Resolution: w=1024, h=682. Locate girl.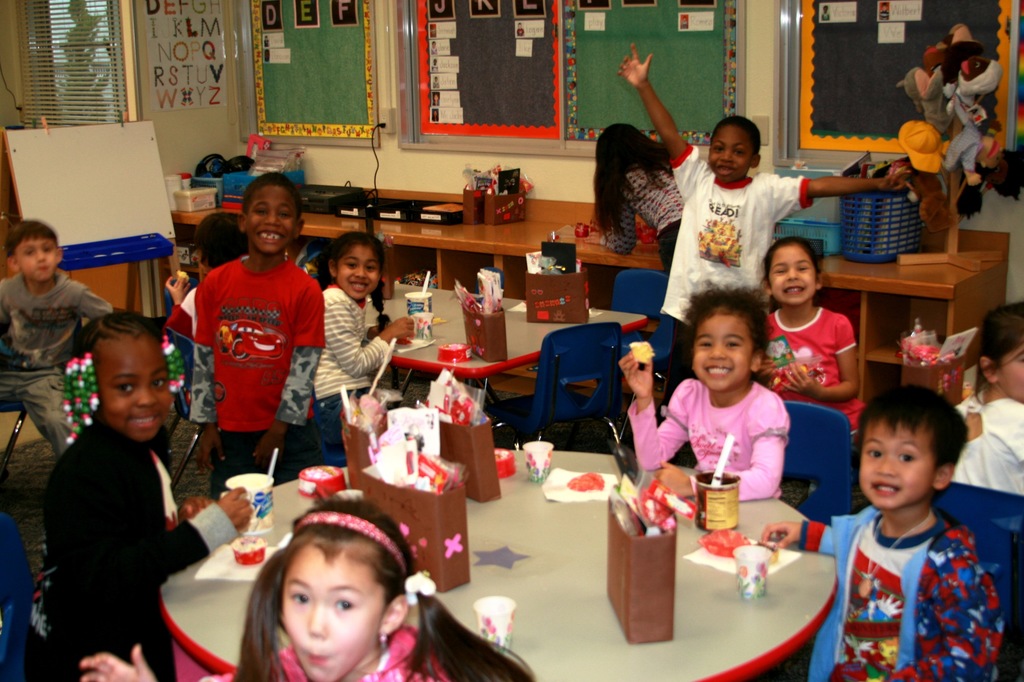
locate(619, 289, 792, 499).
